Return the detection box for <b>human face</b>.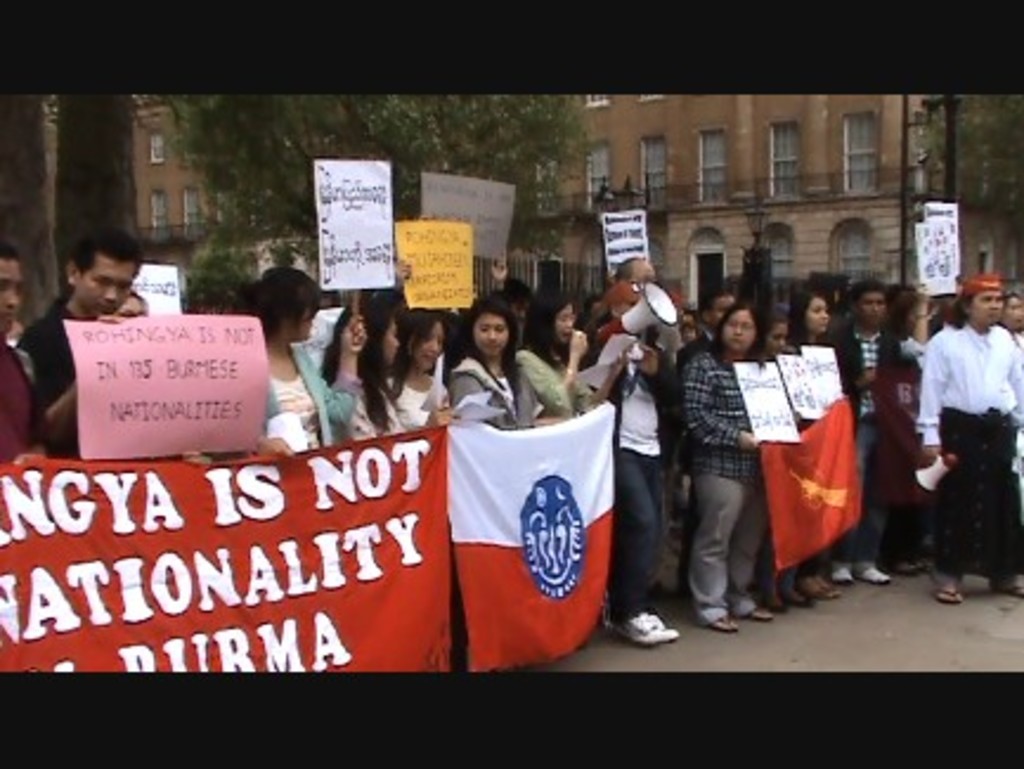
(636,265,653,284).
